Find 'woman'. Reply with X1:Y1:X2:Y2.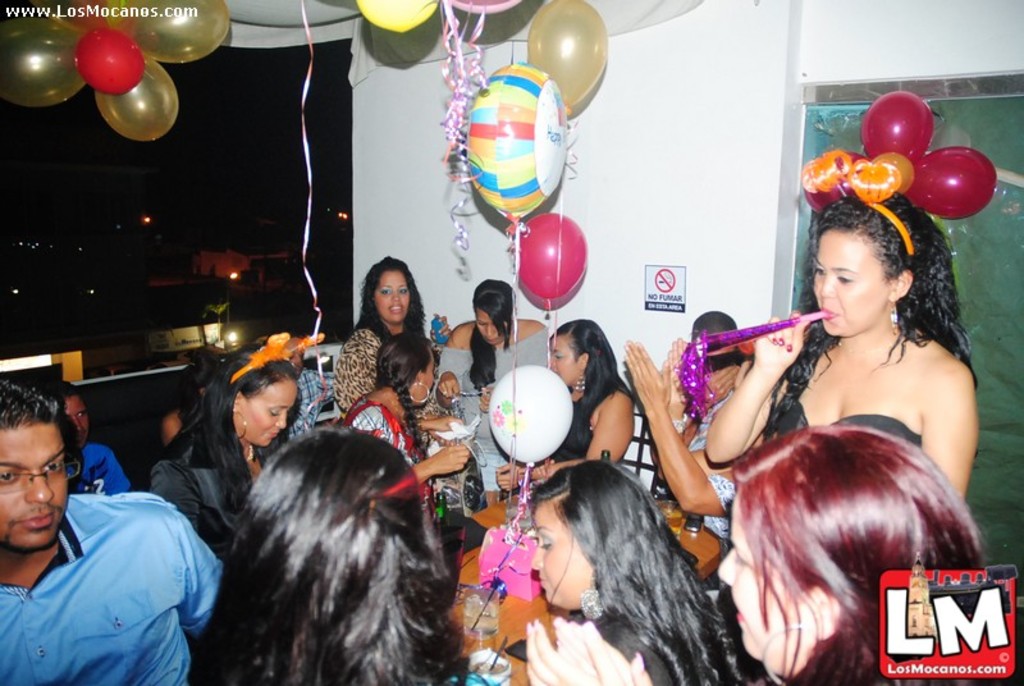
347:333:467:484.
